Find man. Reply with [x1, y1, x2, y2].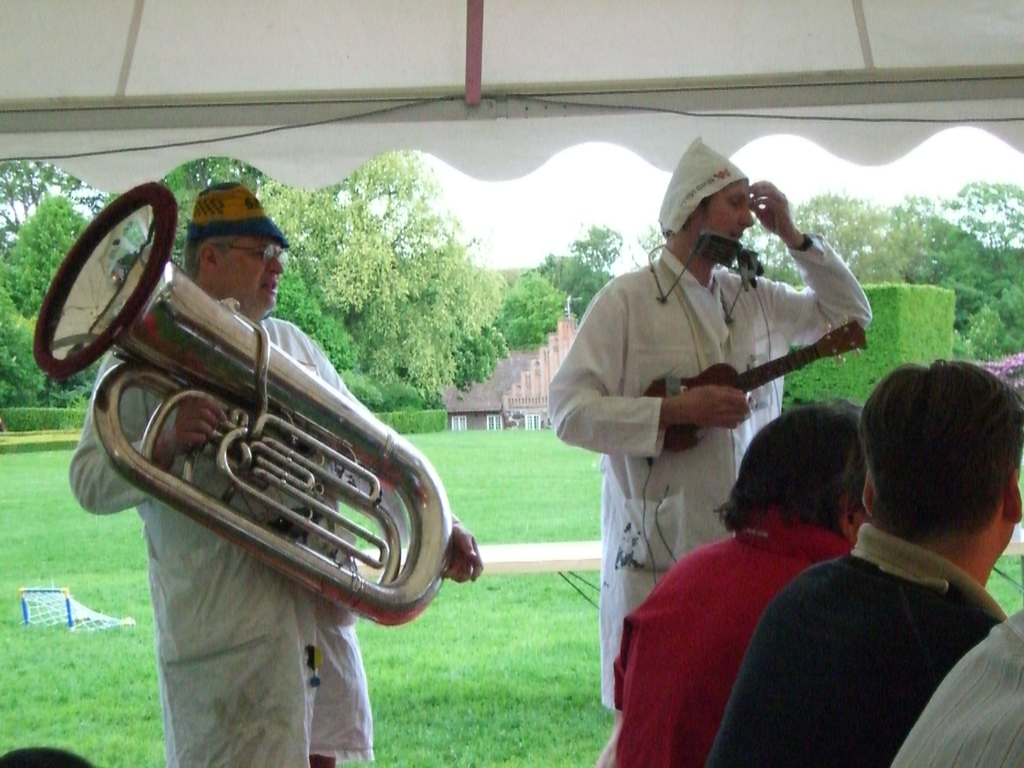
[543, 135, 870, 767].
